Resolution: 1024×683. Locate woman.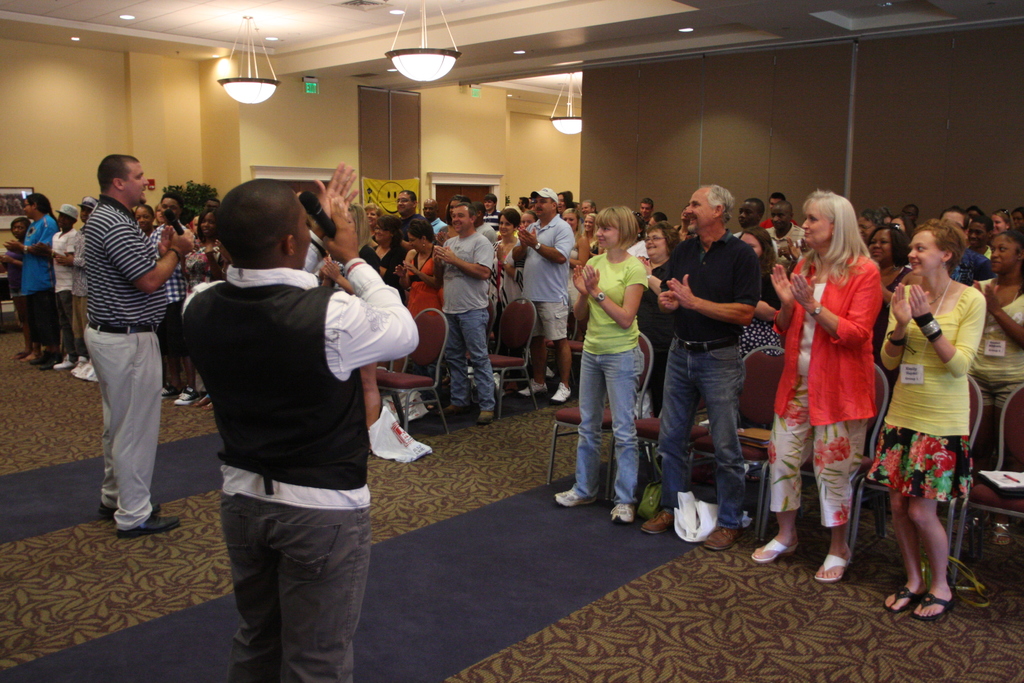
{"x1": 181, "y1": 210, "x2": 231, "y2": 407}.
